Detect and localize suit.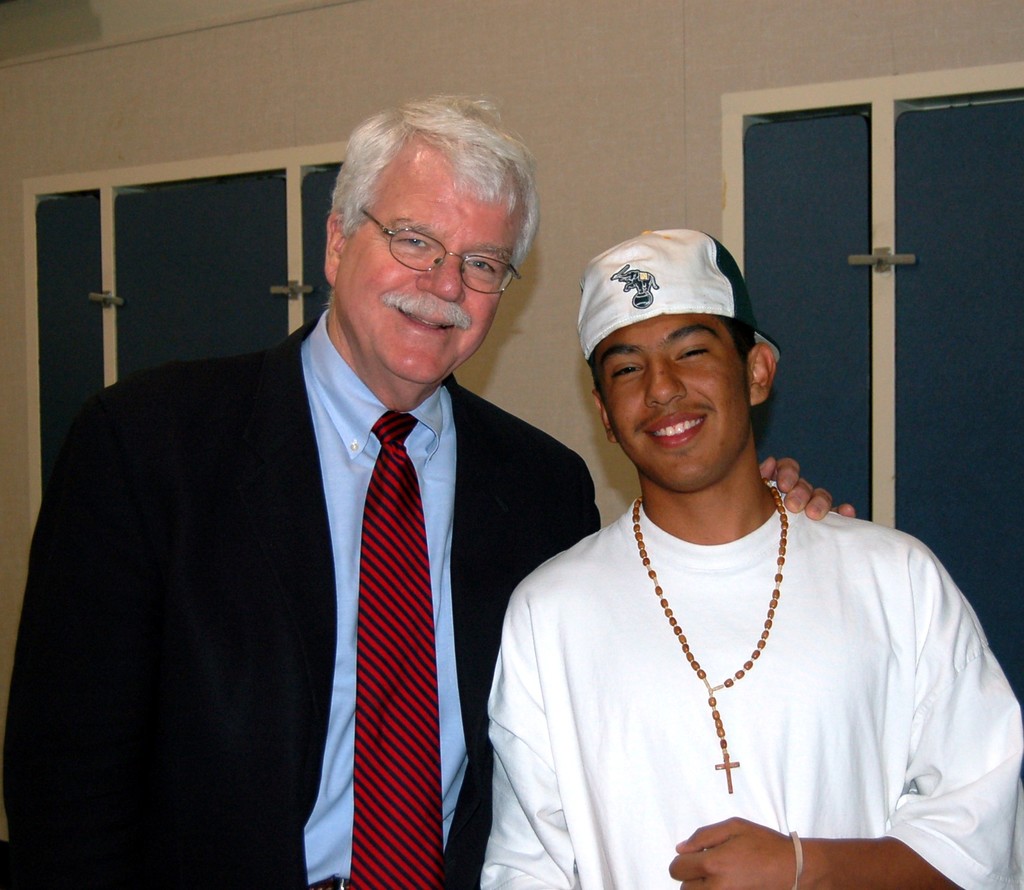
Localized at [left=62, top=198, right=568, bottom=886].
